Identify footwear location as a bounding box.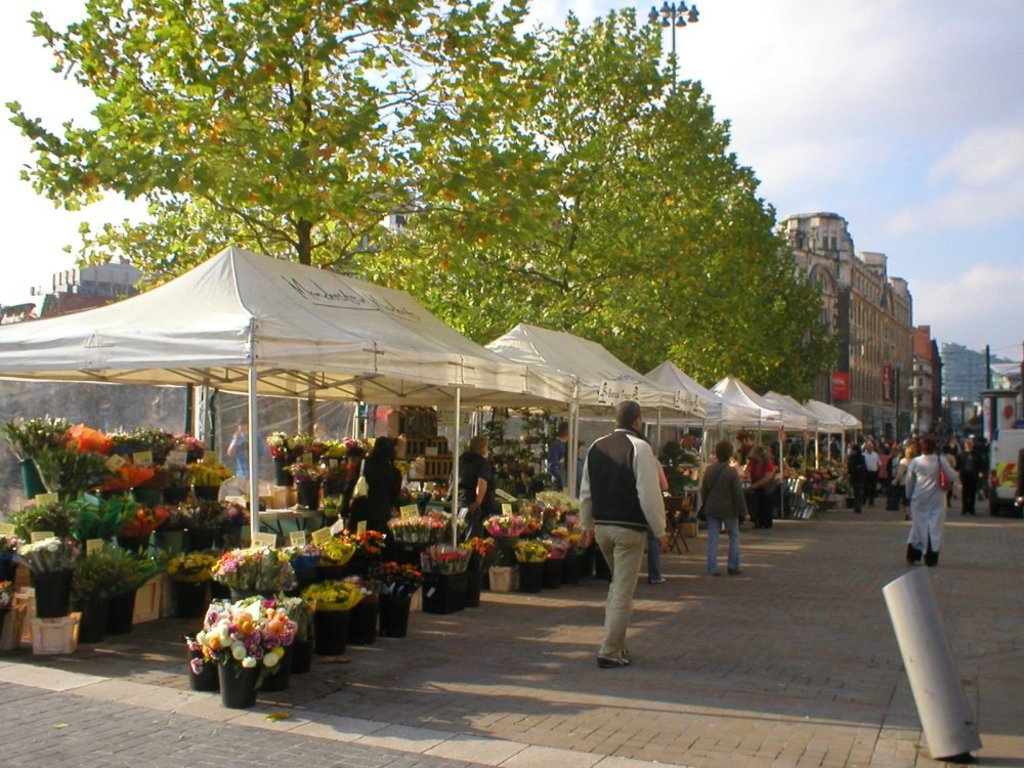
pyautogui.locateOnScreen(596, 647, 626, 668).
